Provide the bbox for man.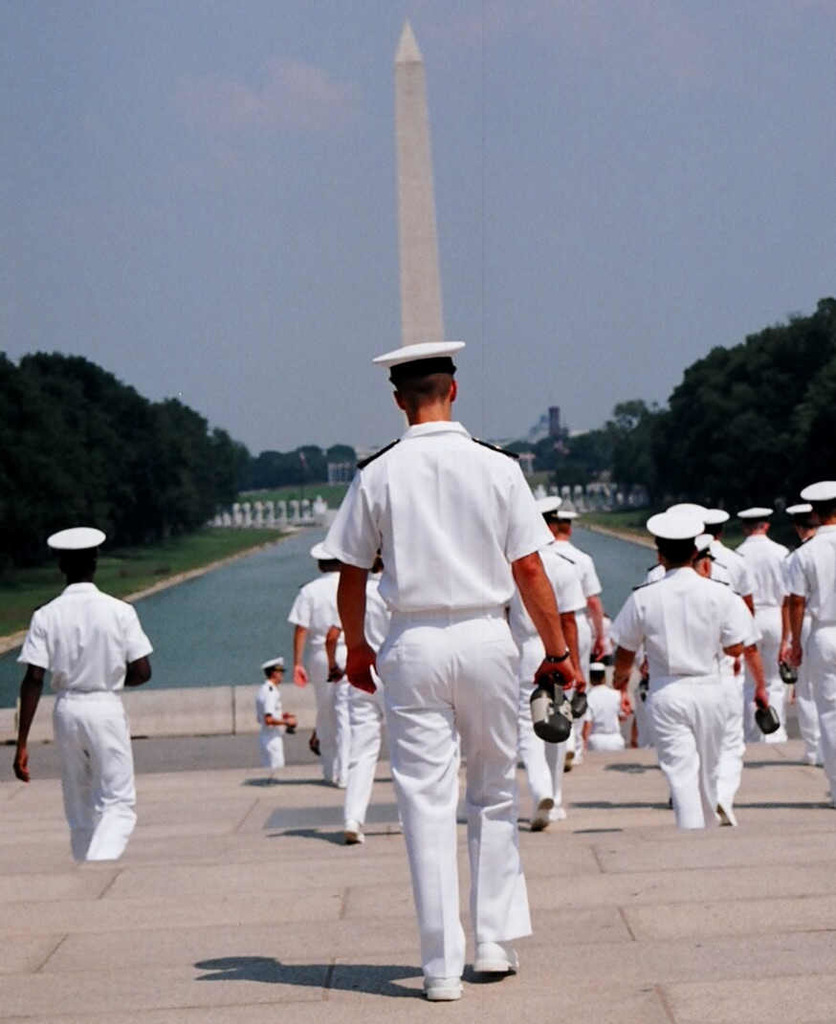
box(533, 515, 605, 771).
